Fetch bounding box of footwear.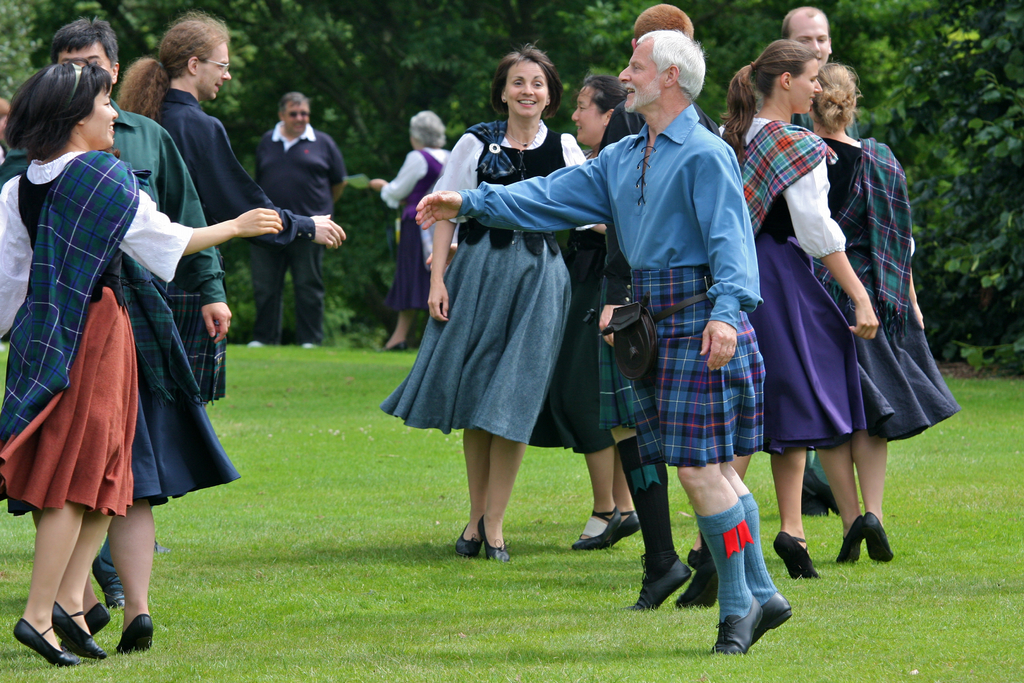
Bbox: [685, 549, 701, 570].
